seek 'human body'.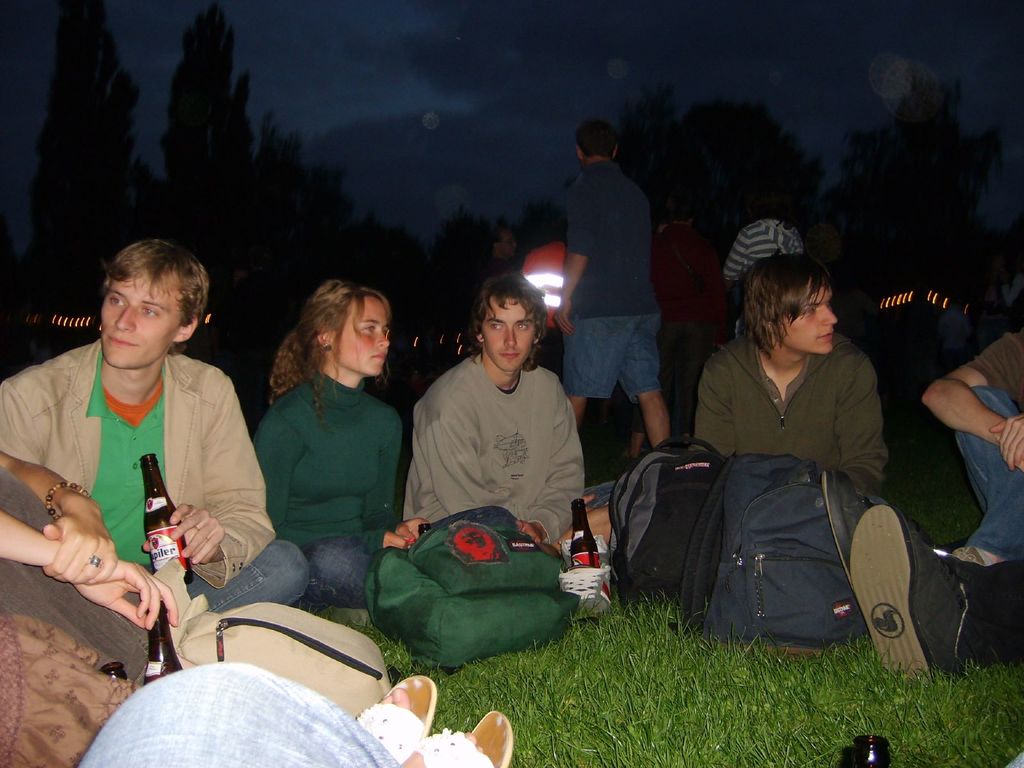
(397,276,596,609).
